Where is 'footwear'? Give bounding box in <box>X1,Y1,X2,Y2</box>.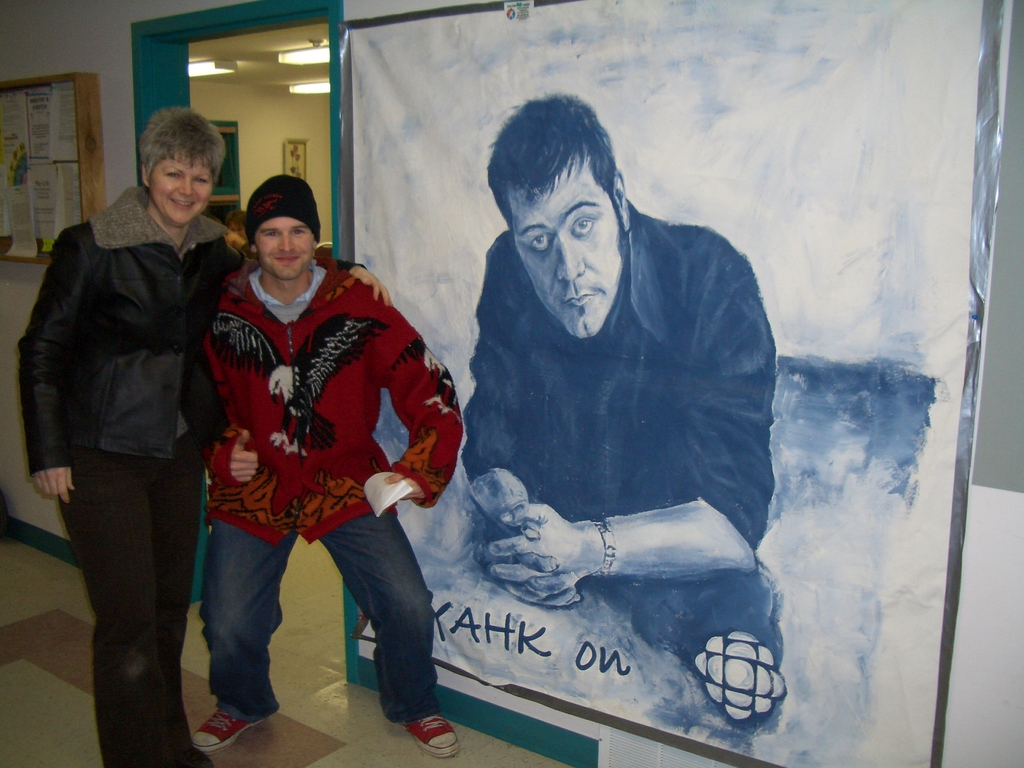
<box>191,709,267,753</box>.
